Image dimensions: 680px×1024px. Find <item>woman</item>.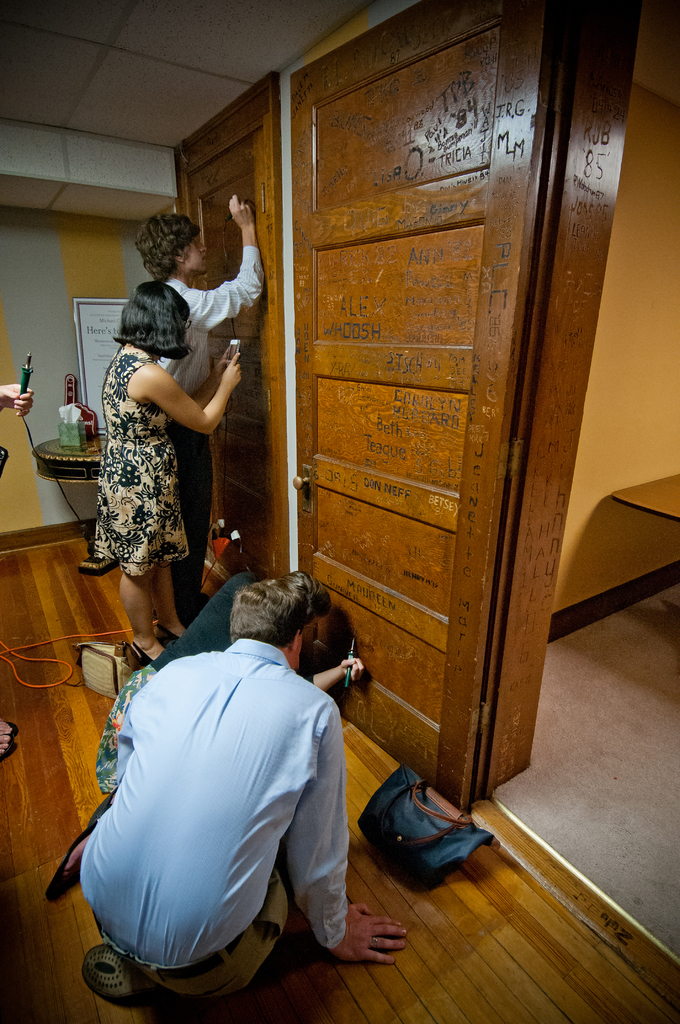
{"x1": 42, "y1": 570, "x2": 366, "y2": 904}.
